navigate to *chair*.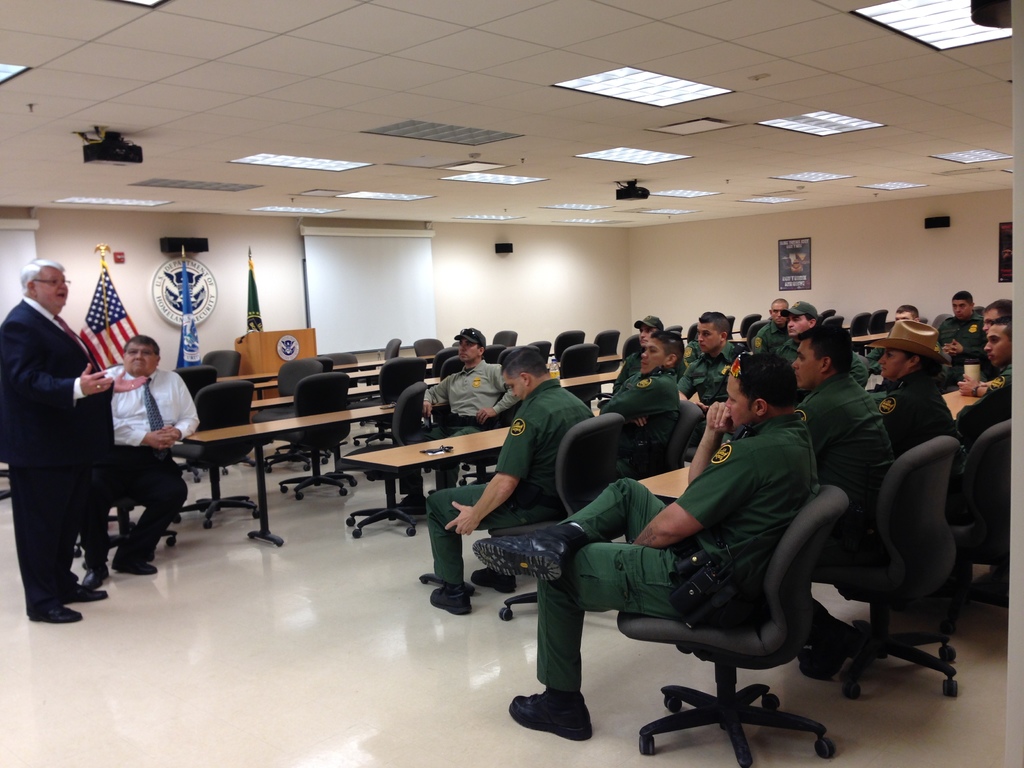
Navigation target: [825,316,845,326].
